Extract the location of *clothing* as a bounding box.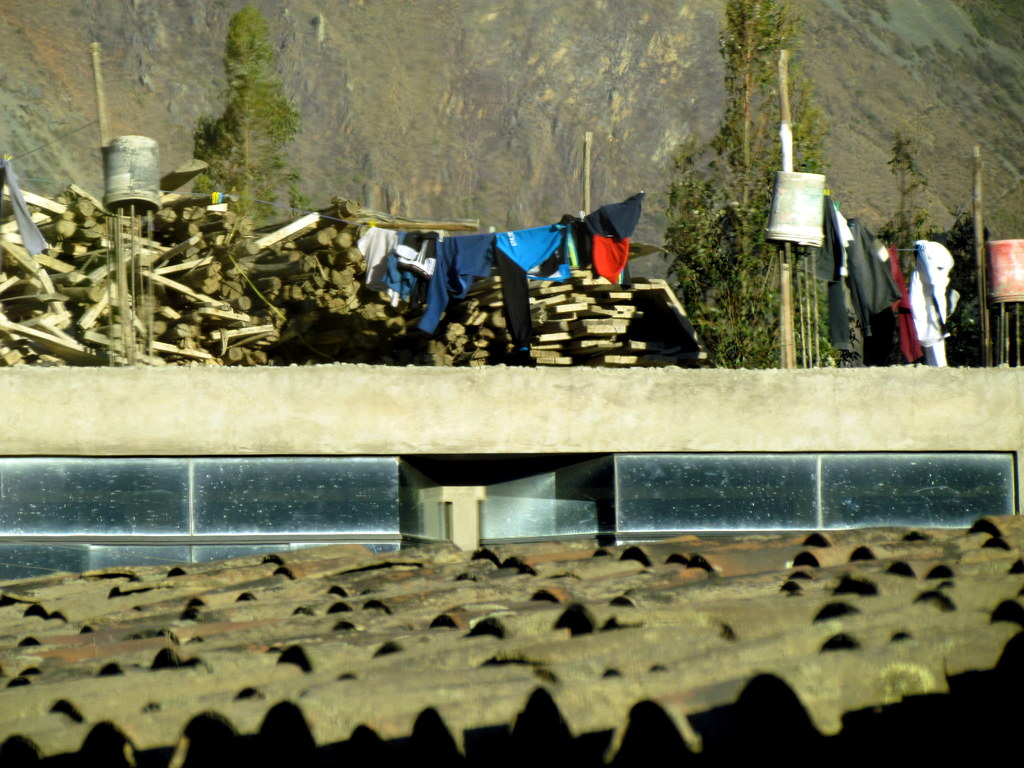
[left=417, top=234, right=496, bottom=336].
